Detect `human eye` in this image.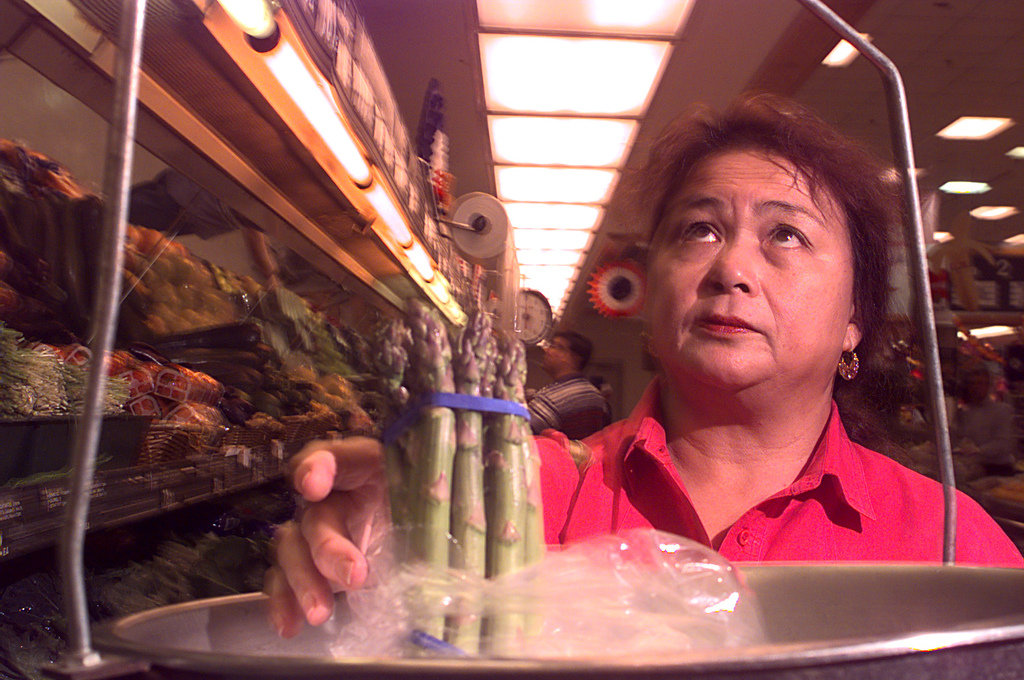
Detection: [left=760, top=215, right=814, bottom=253].
